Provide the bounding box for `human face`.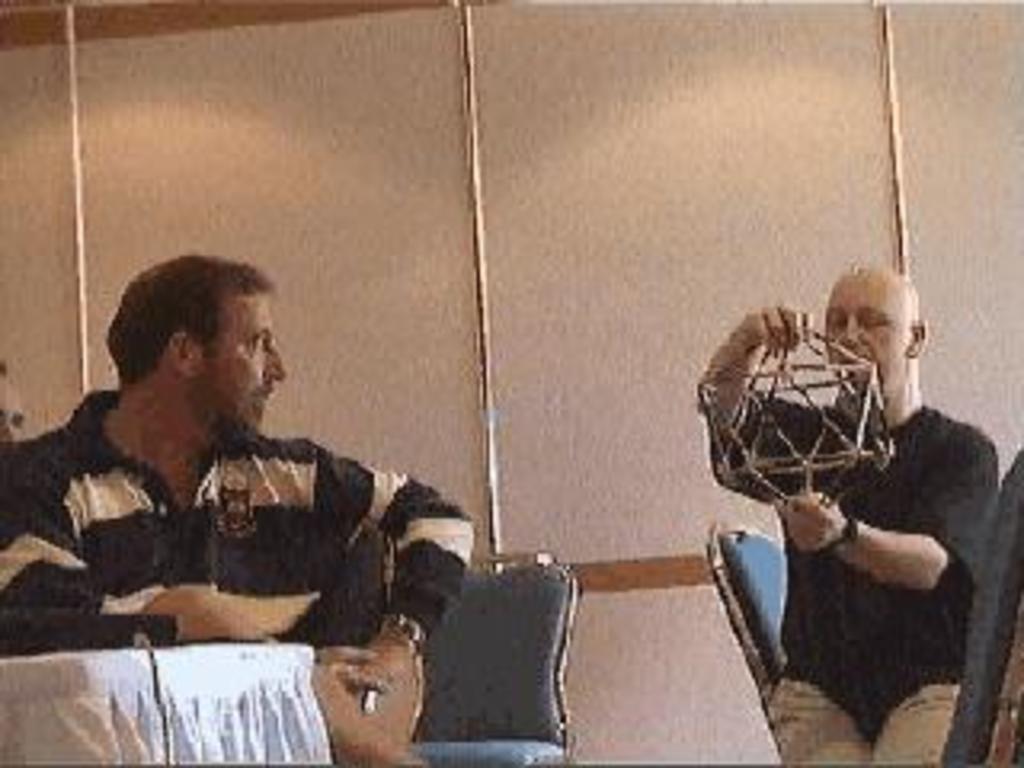
(822,275,909,387).
